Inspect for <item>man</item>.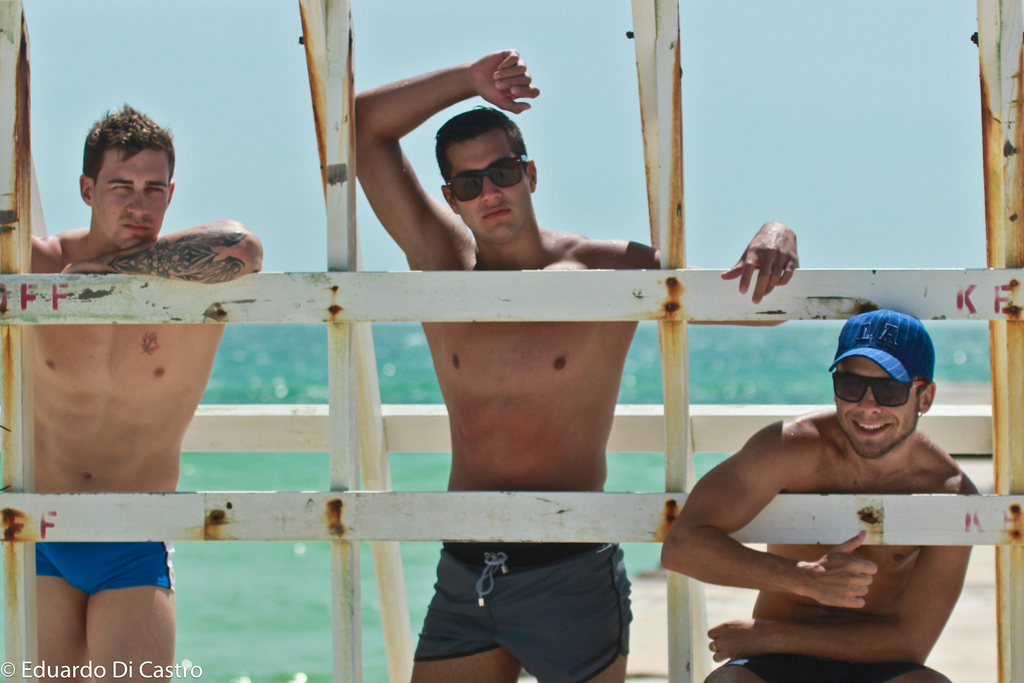
Inspection: 657, 290, 982, 670.
